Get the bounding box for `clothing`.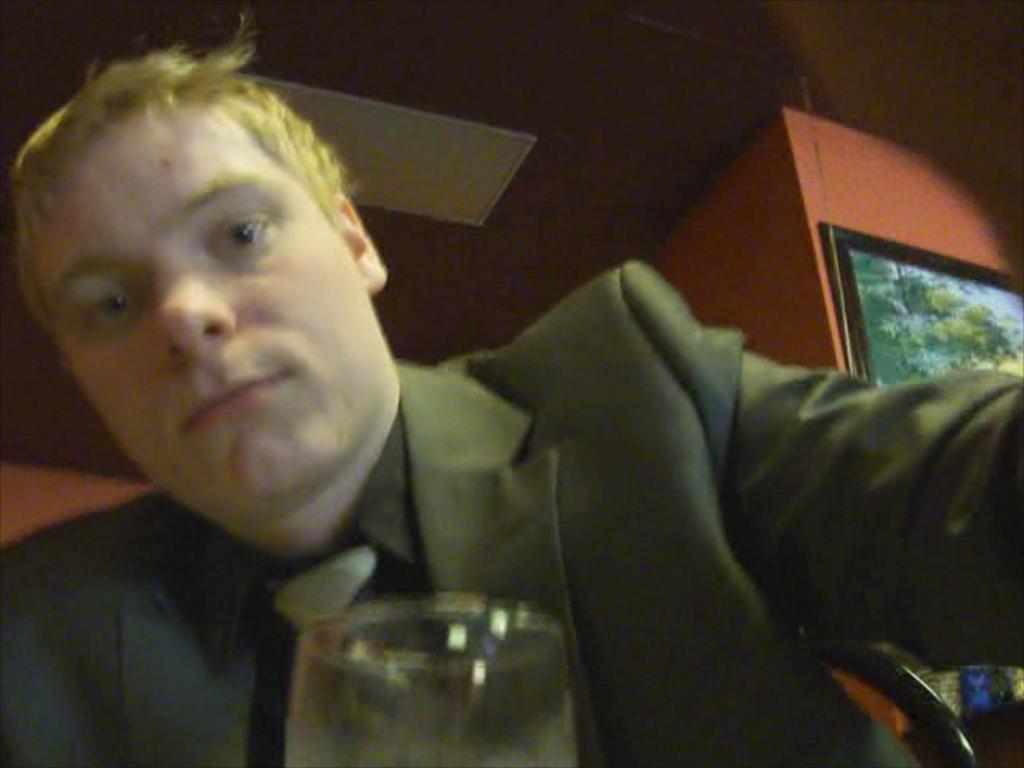
BBox(0, 261, 1022, 766).
